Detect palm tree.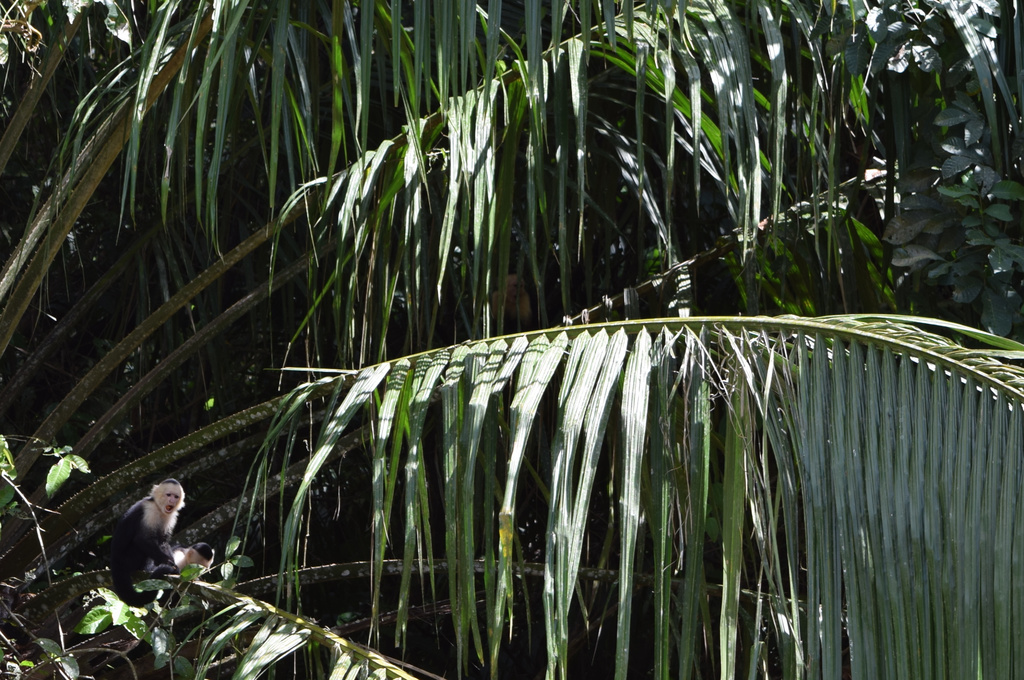
Detected at {"left": 0, "top": 0, "right": 1023, "bottom": 679}.
